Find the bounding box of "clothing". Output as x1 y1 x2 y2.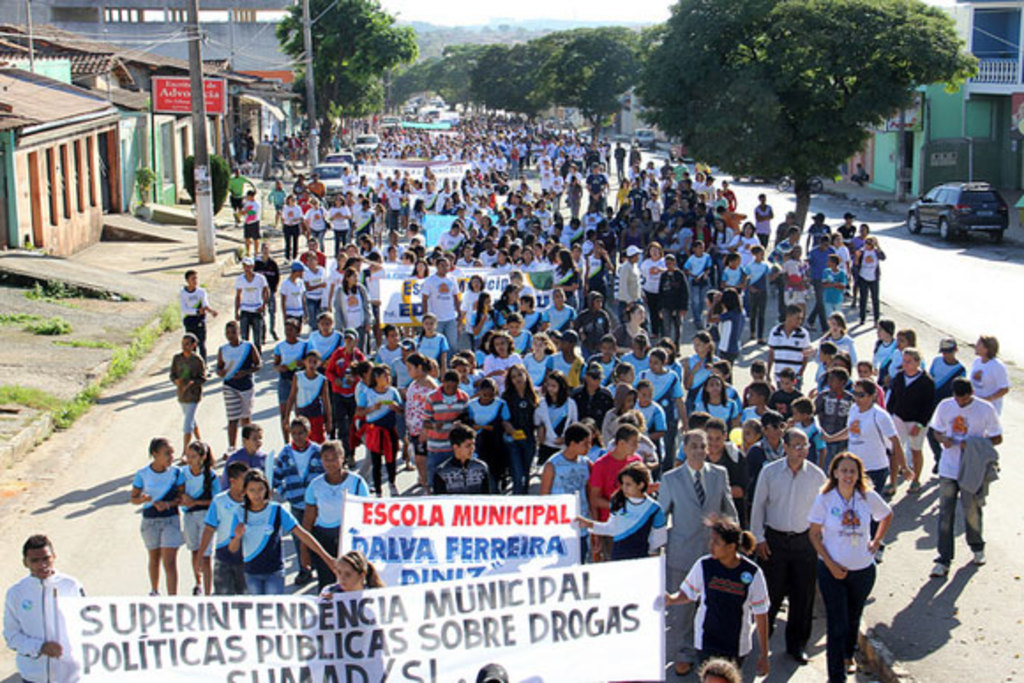
588 448 648 517.
